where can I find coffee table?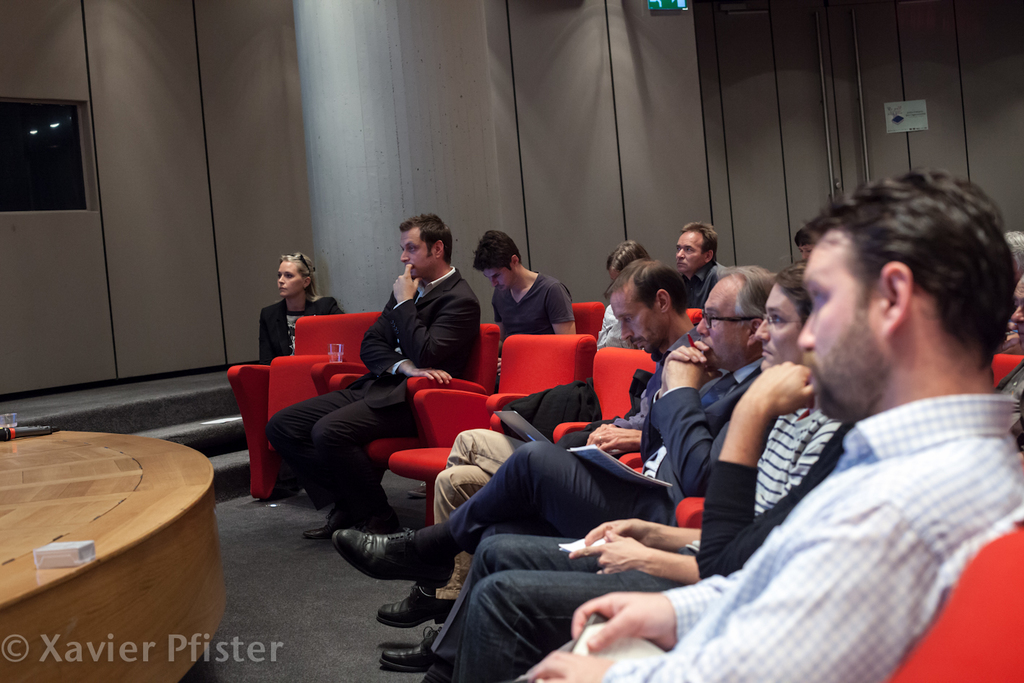
You can find it at (x1=11, y1=412, x2=217, y2=676).
